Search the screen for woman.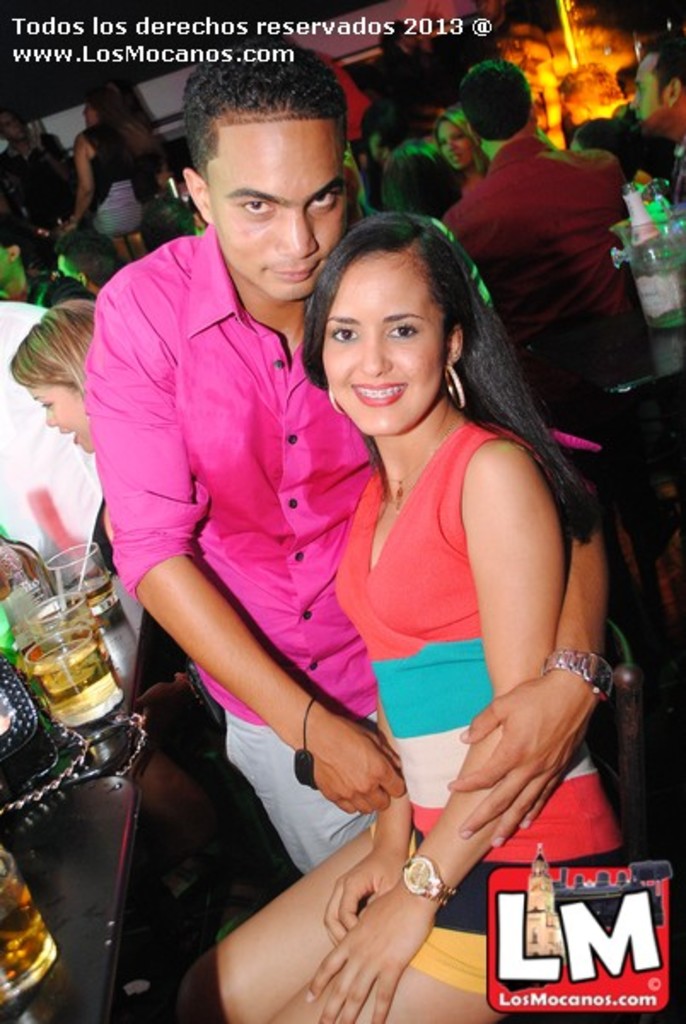
Found at 7:287:123:532.
